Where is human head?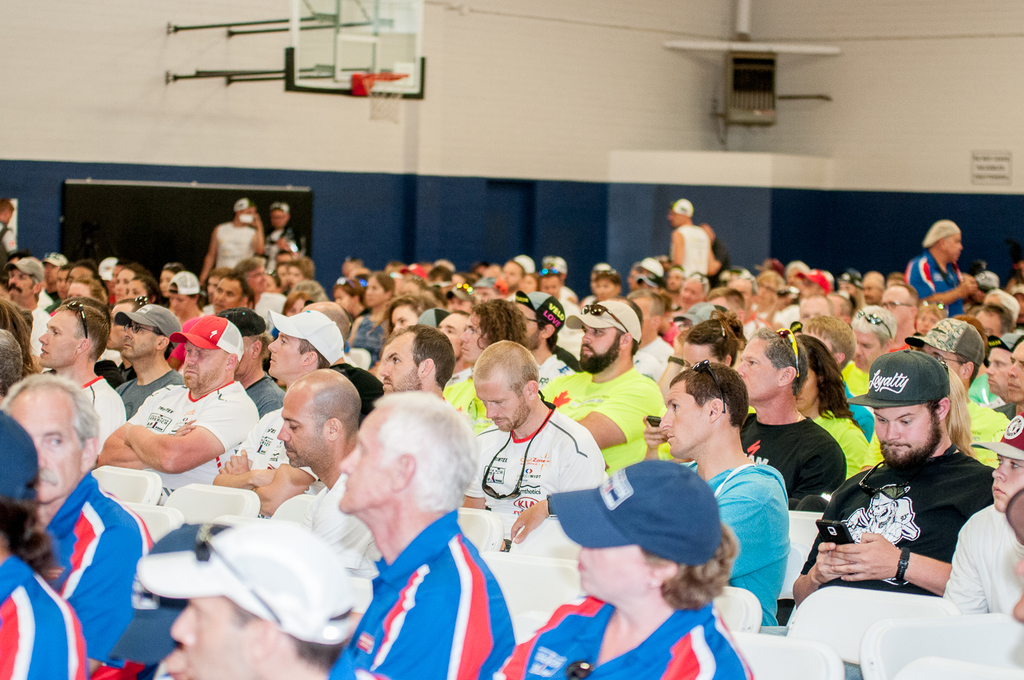
(576, 299, 642, 376).
